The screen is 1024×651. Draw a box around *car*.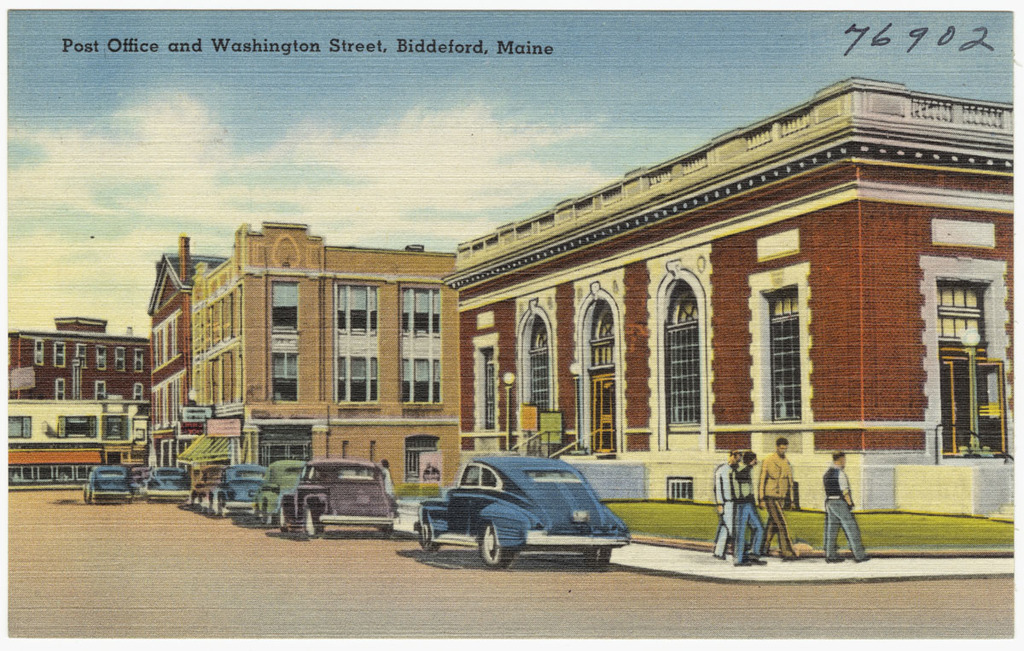
[x1=410, y1=453, x2=644, y2=572].
